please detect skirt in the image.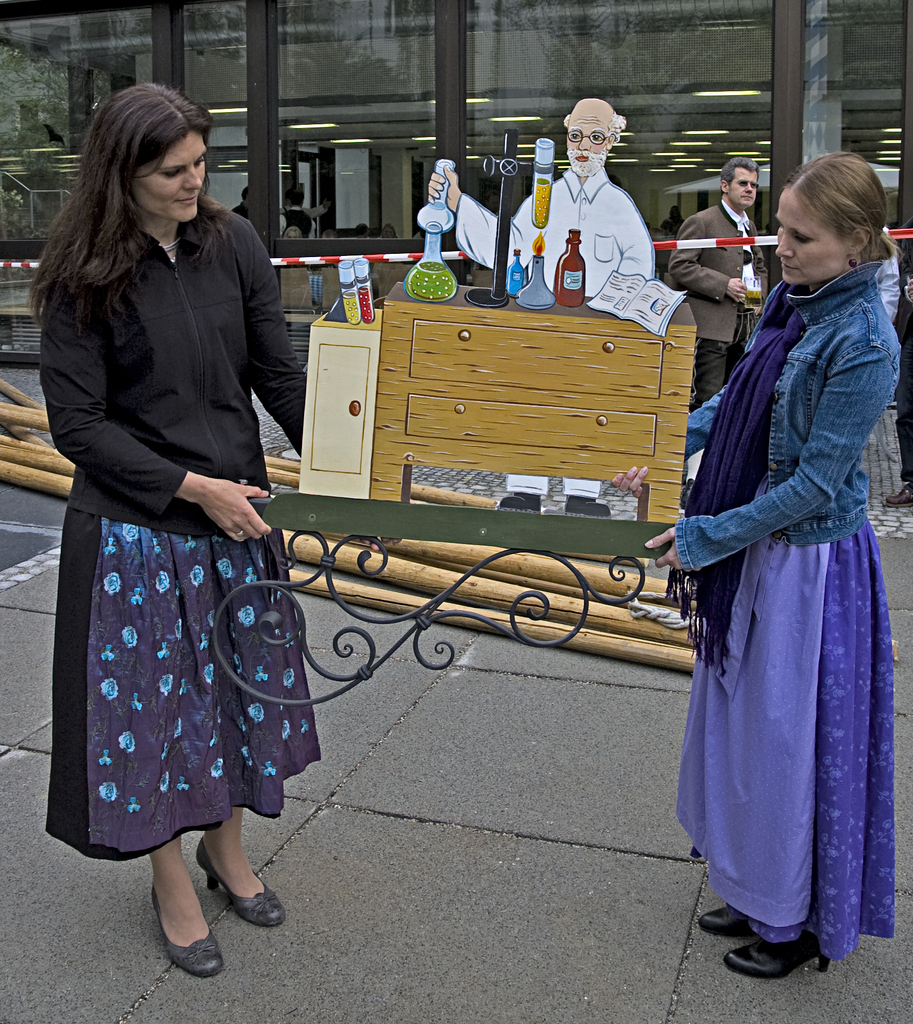
x1=668 y1=531 x2=897 y2=956.
